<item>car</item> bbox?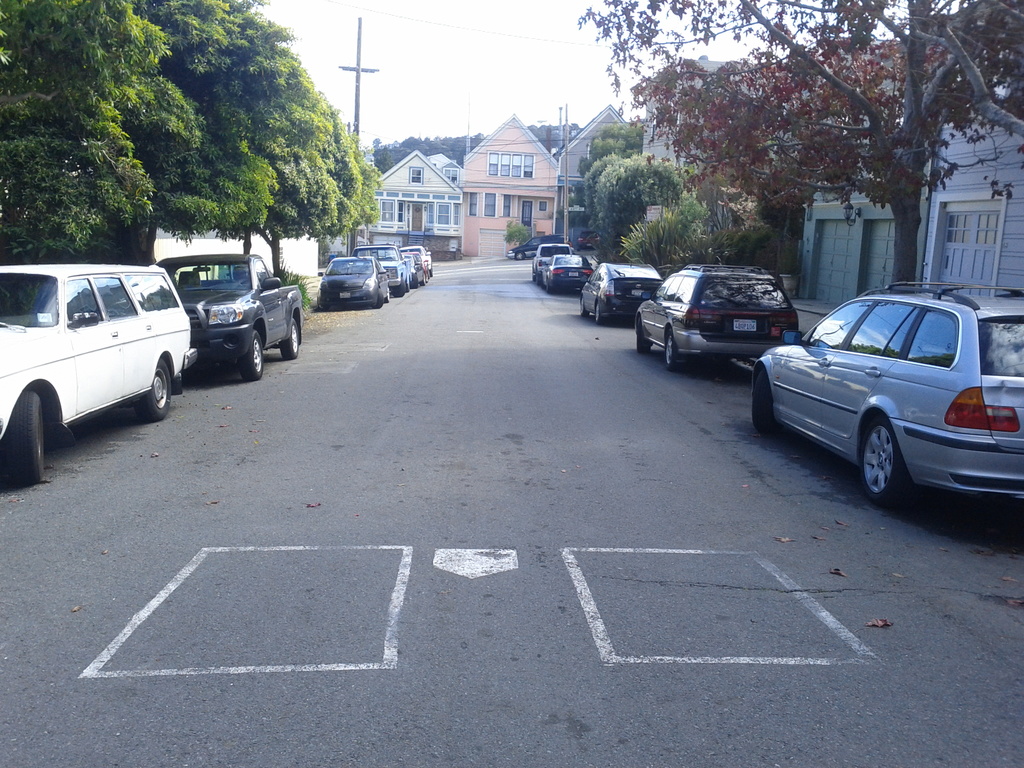
{"x1": 0, "y1": 265, "x2": 197, "y2": 487}
